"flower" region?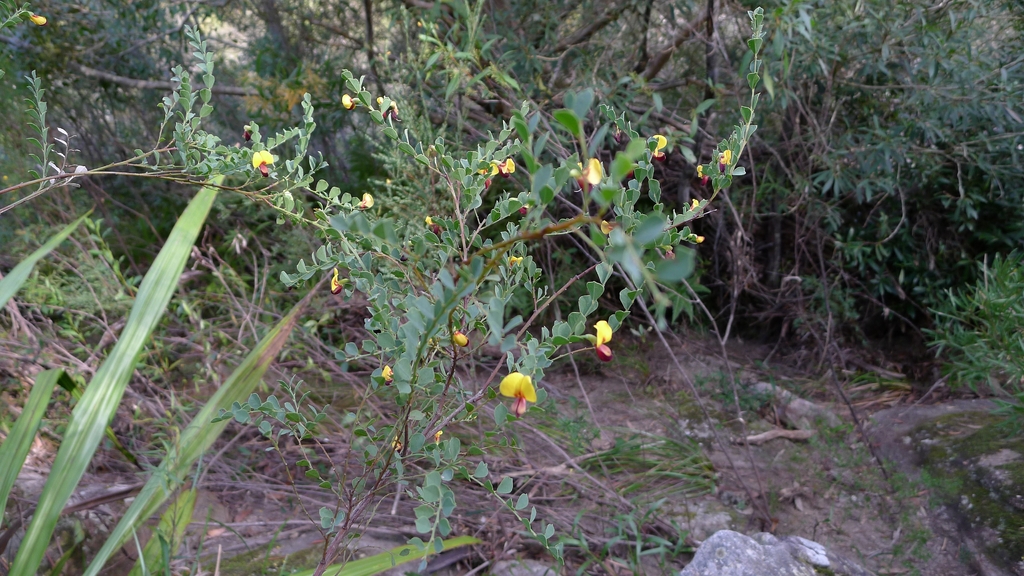
x1=340, y1=92, x2=356, y2=115
